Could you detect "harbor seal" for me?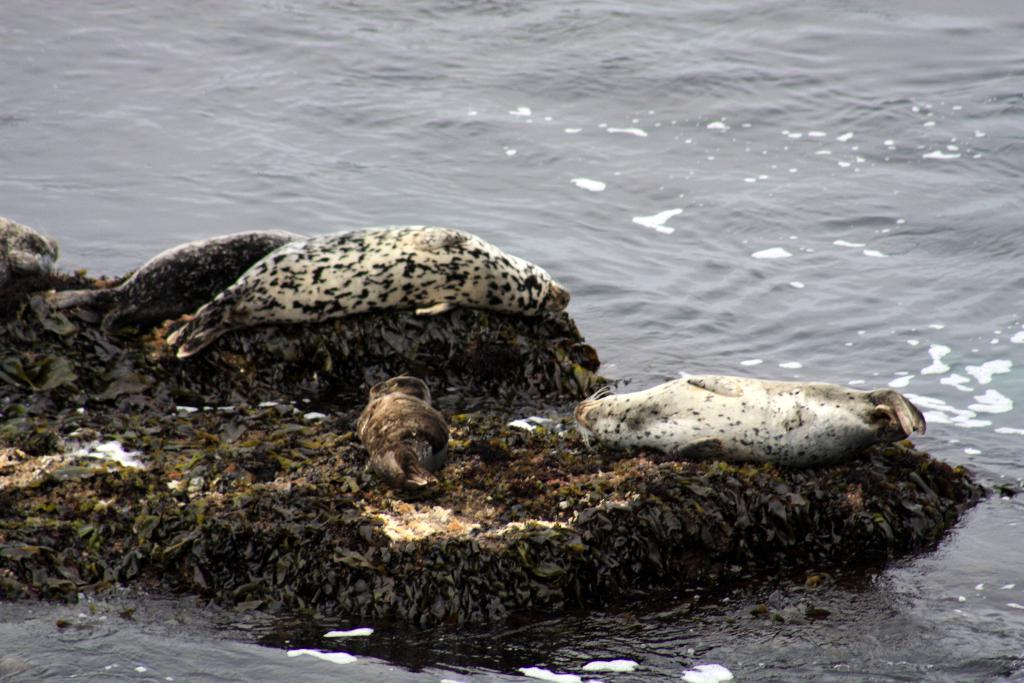
Detection result: detection(168, 220, 570, 361).
